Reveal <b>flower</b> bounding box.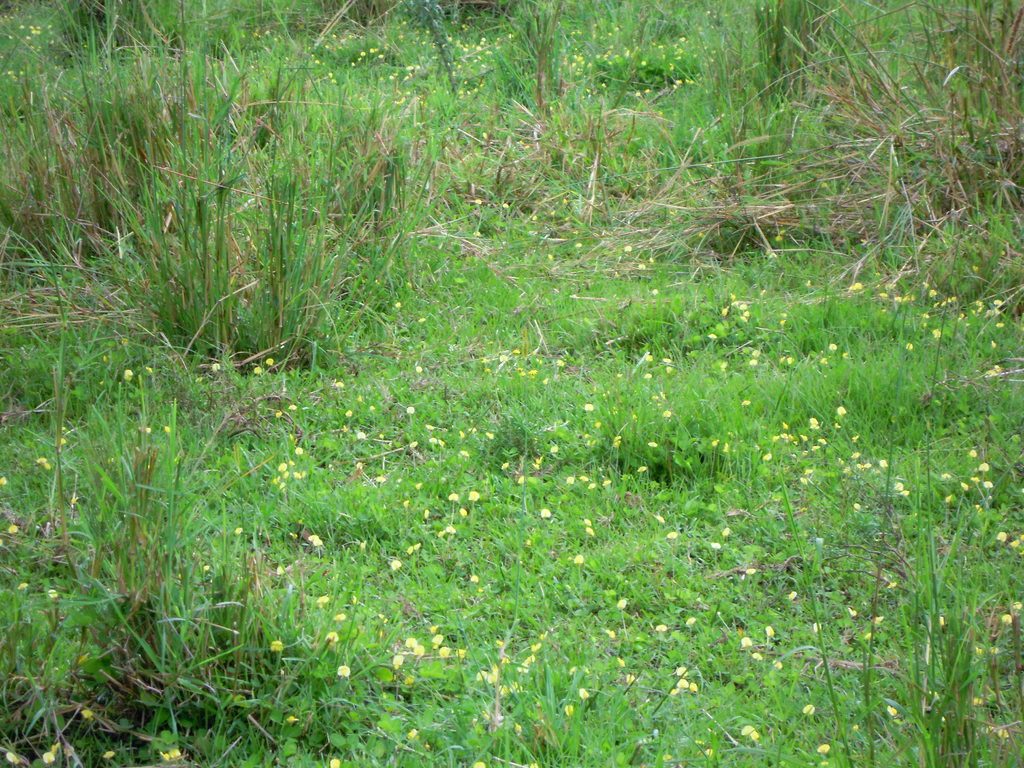
Revealed: locate(543, 506, 550, 520).
